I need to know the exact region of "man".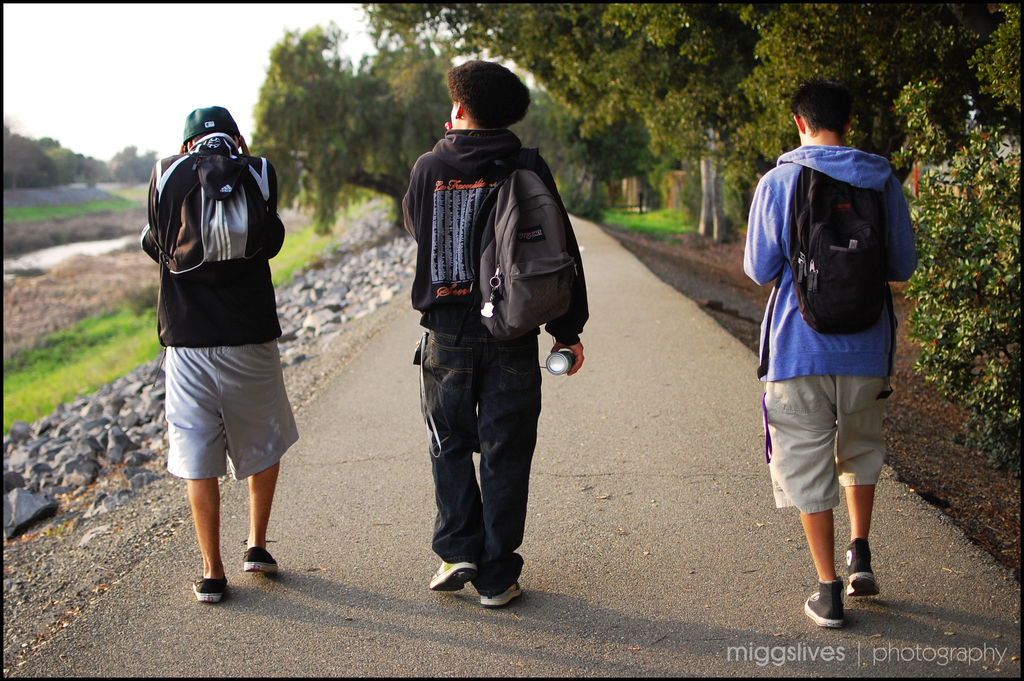
Region: (136, 106, 286, 605).
